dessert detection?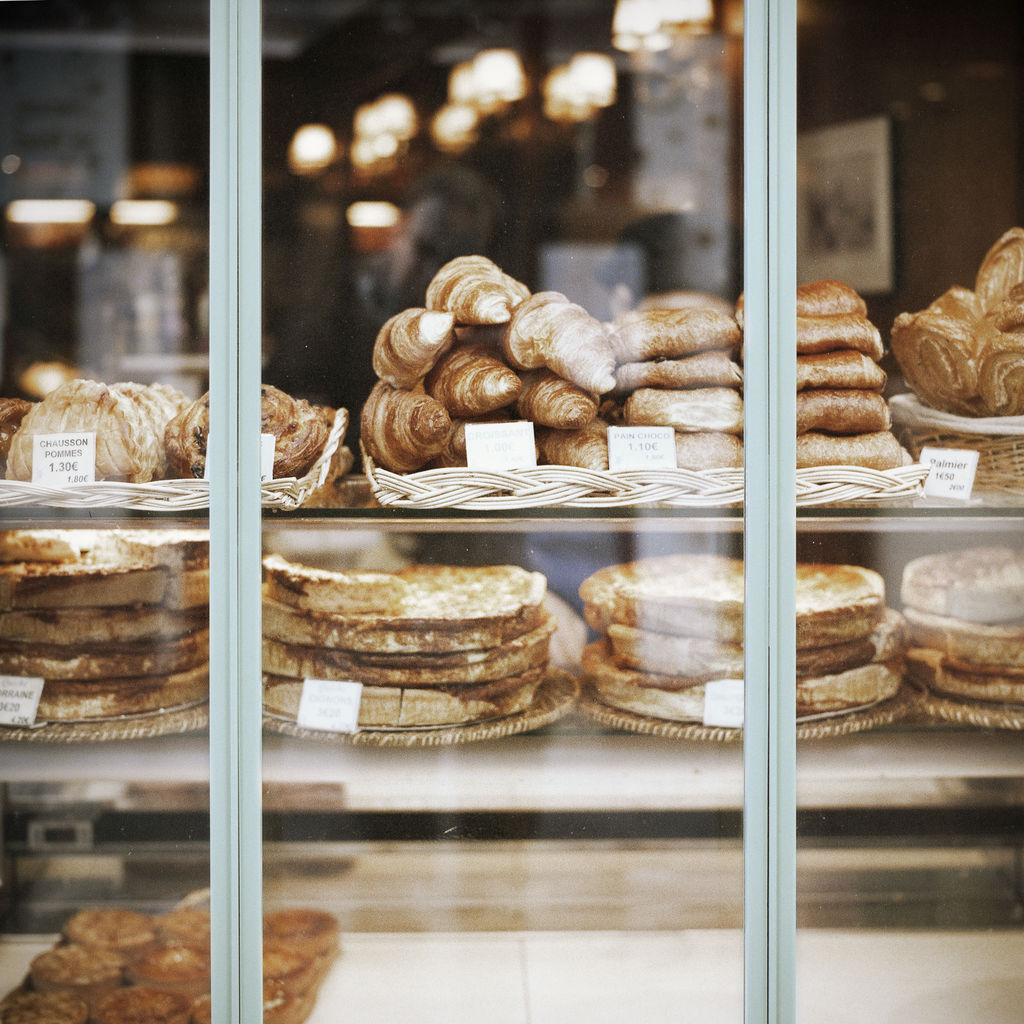
(797,351,870,393)
